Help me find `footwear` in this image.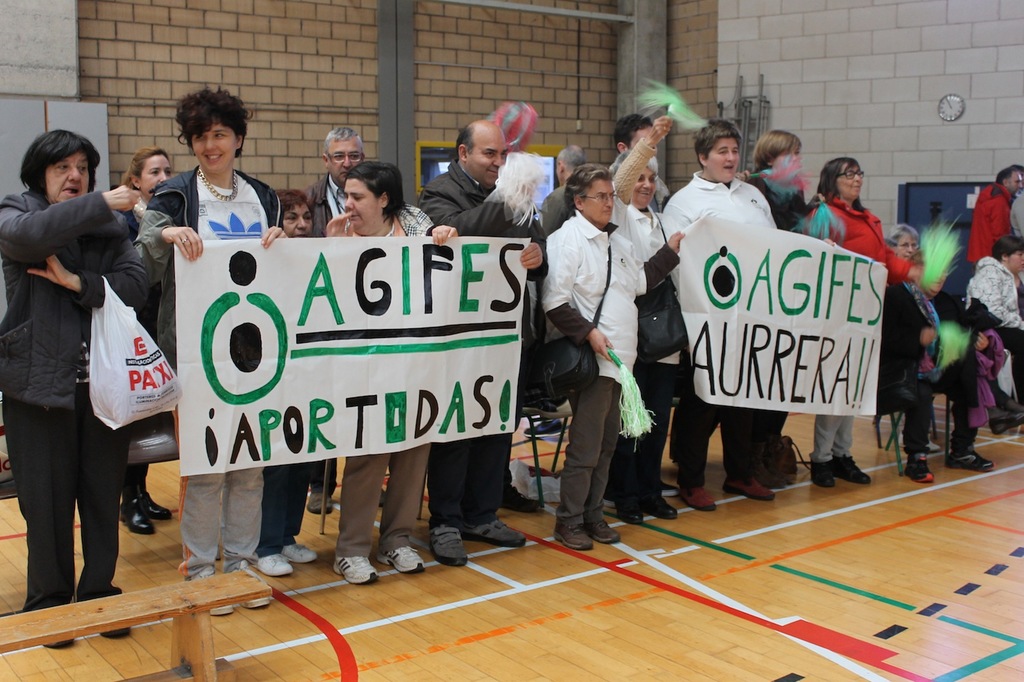
Found it: [377,543,428,578].
